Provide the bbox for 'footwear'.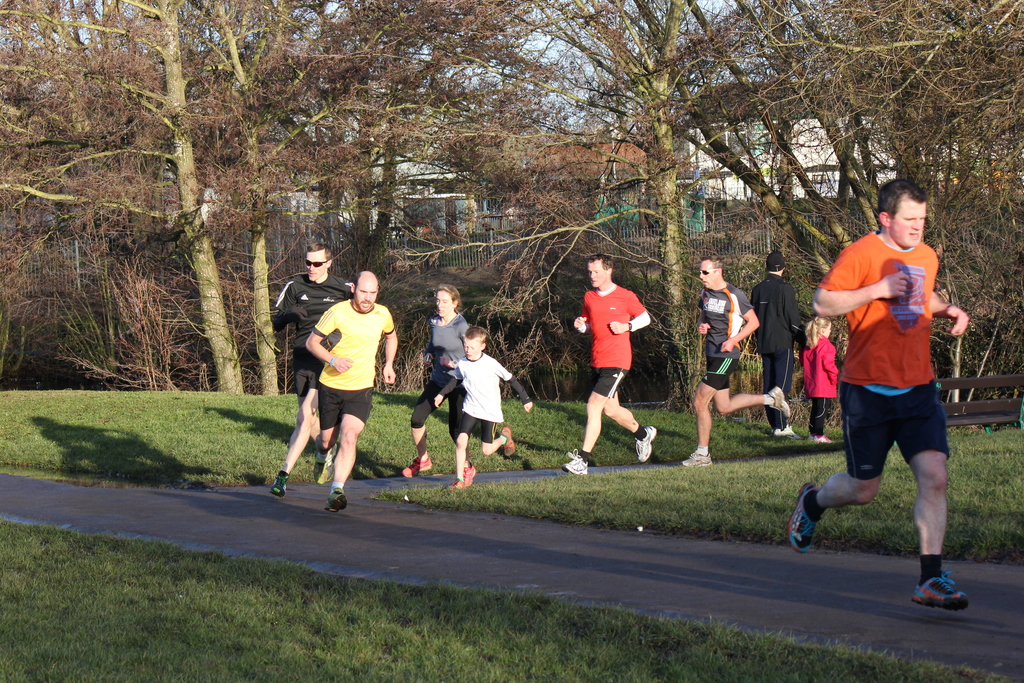
{"x1": 812, "y1": 433, "x2": 831, "y2": 442}.
